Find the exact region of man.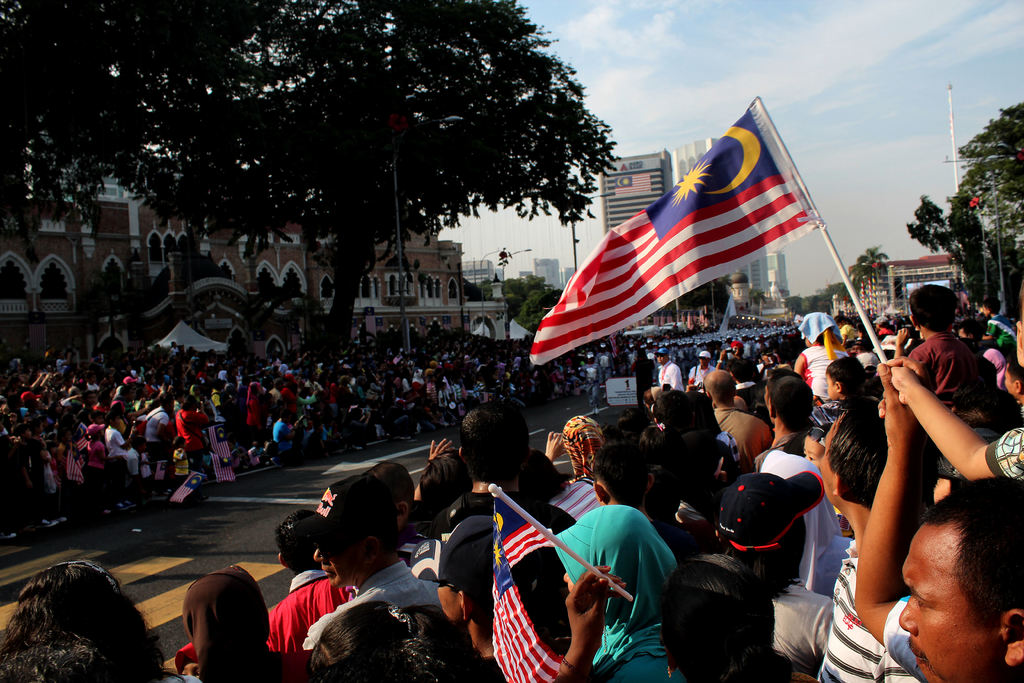
Exact region: bbox(691, 349, 703, 382).
